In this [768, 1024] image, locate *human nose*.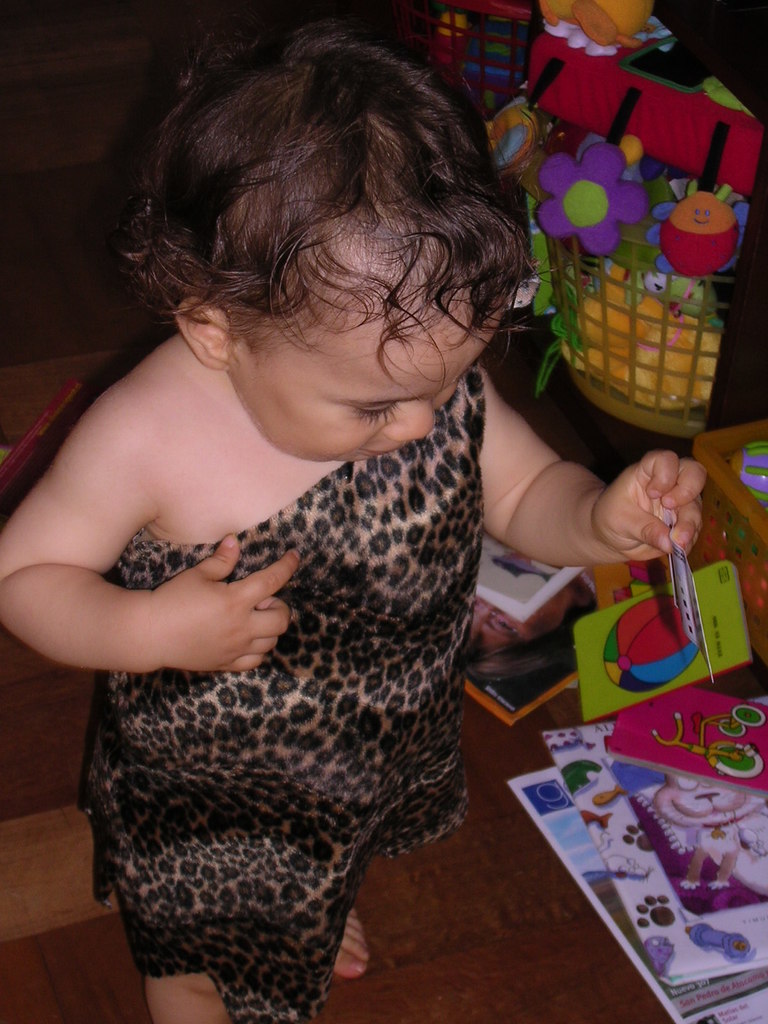
Bounding box: BBox(381, 396, 438, 442).
